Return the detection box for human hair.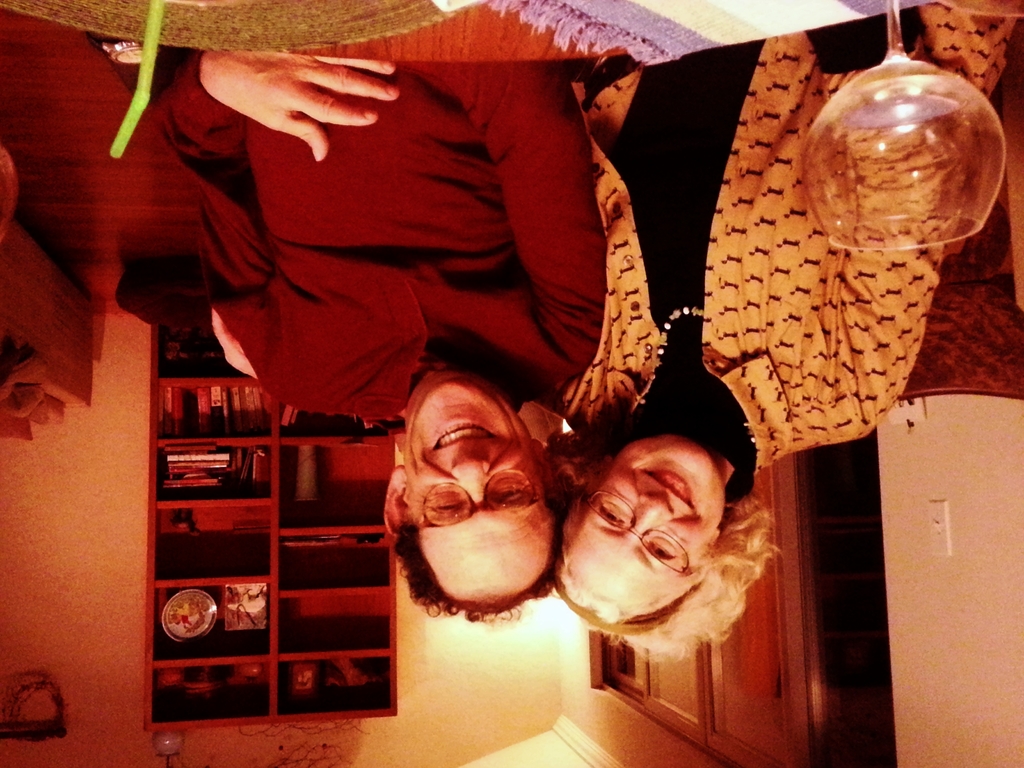
575/426/753/616.
